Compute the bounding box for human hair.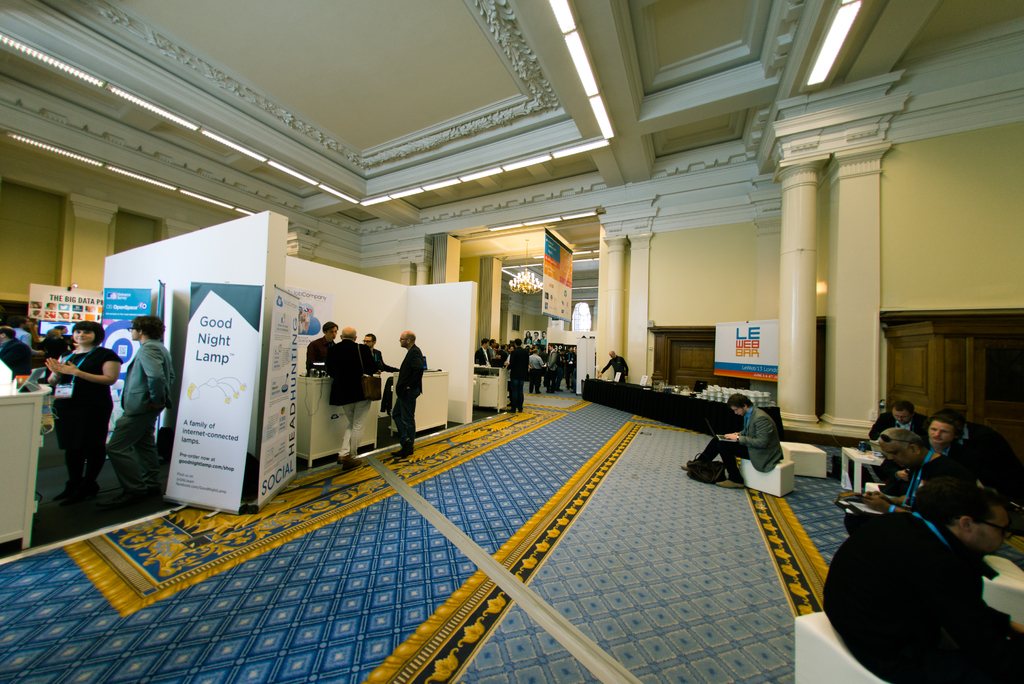
l=366, t=331, r=379, b=346.
